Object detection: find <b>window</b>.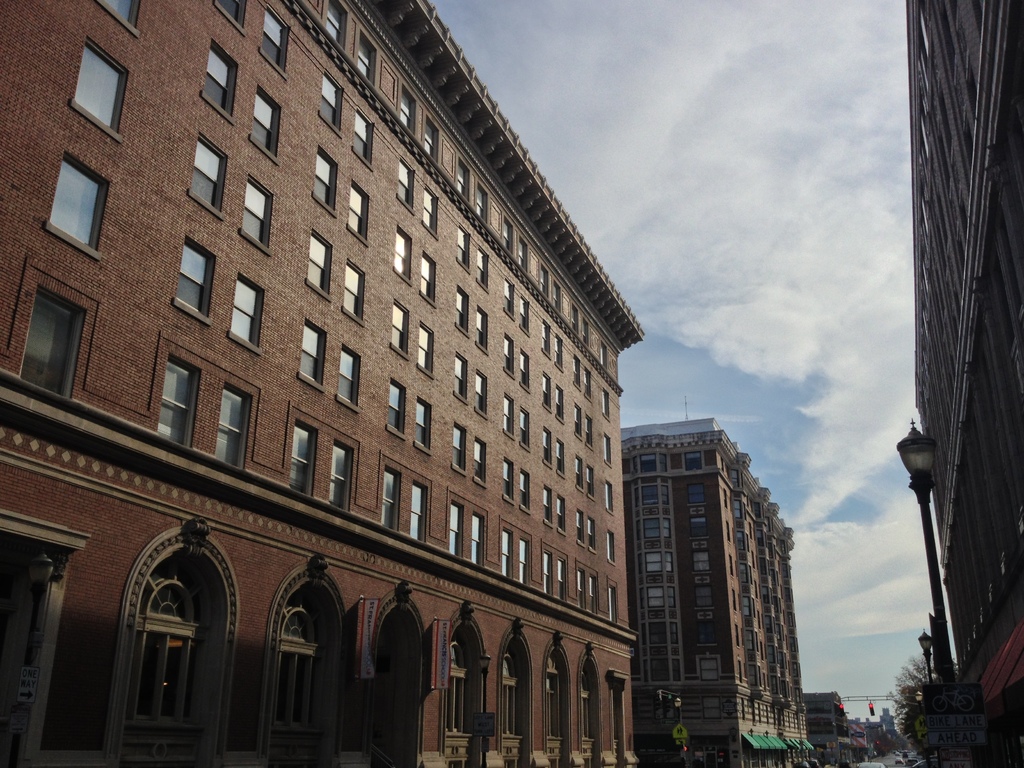
locate(516, 399, 531, 453).
